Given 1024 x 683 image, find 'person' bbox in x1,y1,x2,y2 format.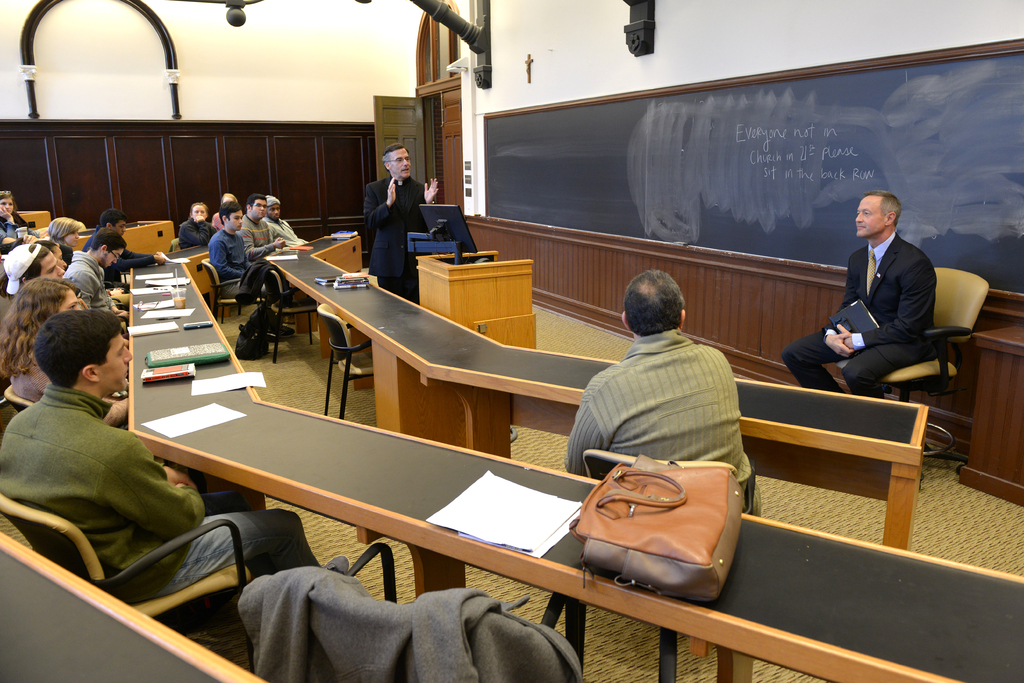
0,309,323,566.
